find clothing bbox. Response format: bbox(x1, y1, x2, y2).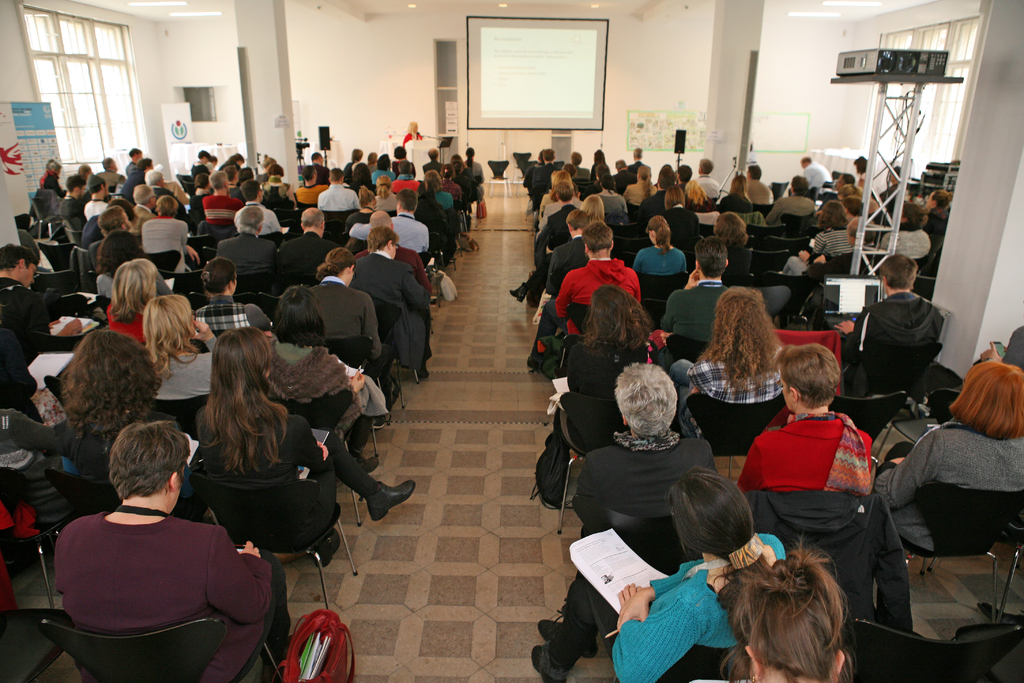
bbox(533, 192, 557, 216).
